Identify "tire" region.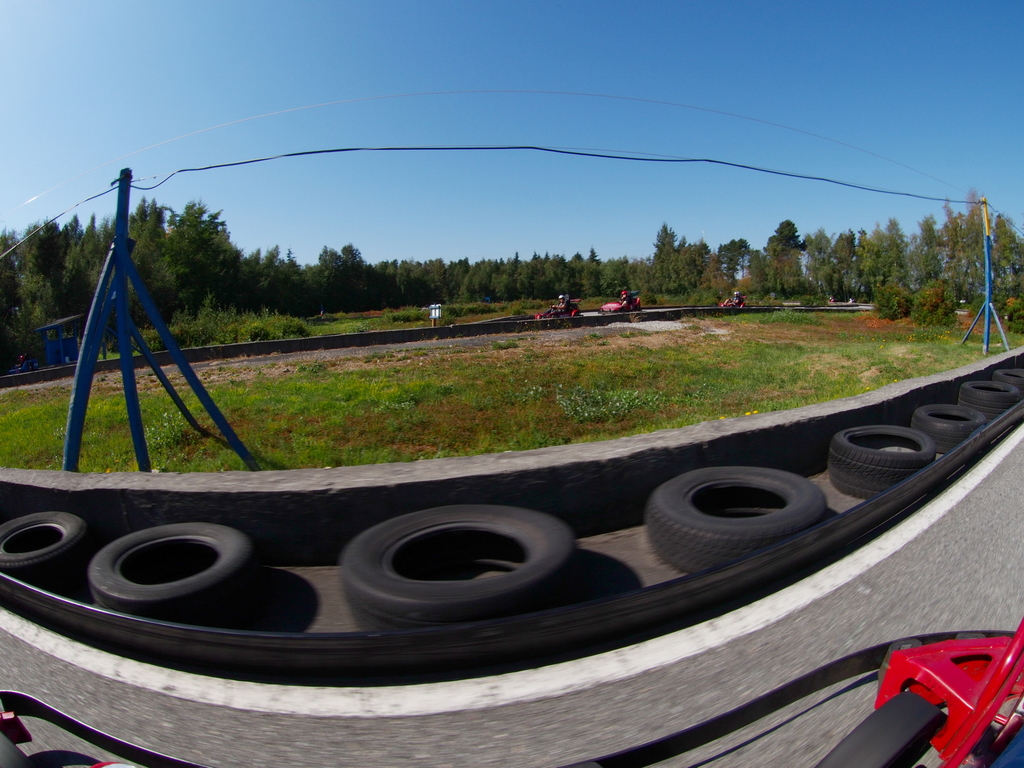
Region: box=[906, 401, 984, 456].
